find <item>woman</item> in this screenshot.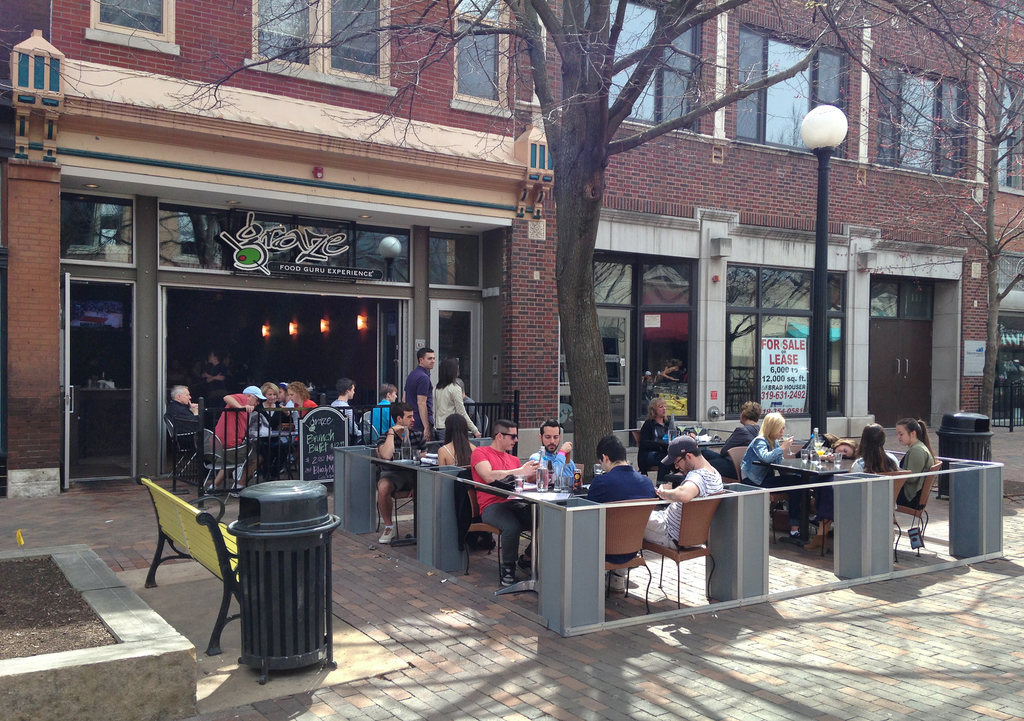
The bounding box for <item>woman</item> is 287 382 316 439.
